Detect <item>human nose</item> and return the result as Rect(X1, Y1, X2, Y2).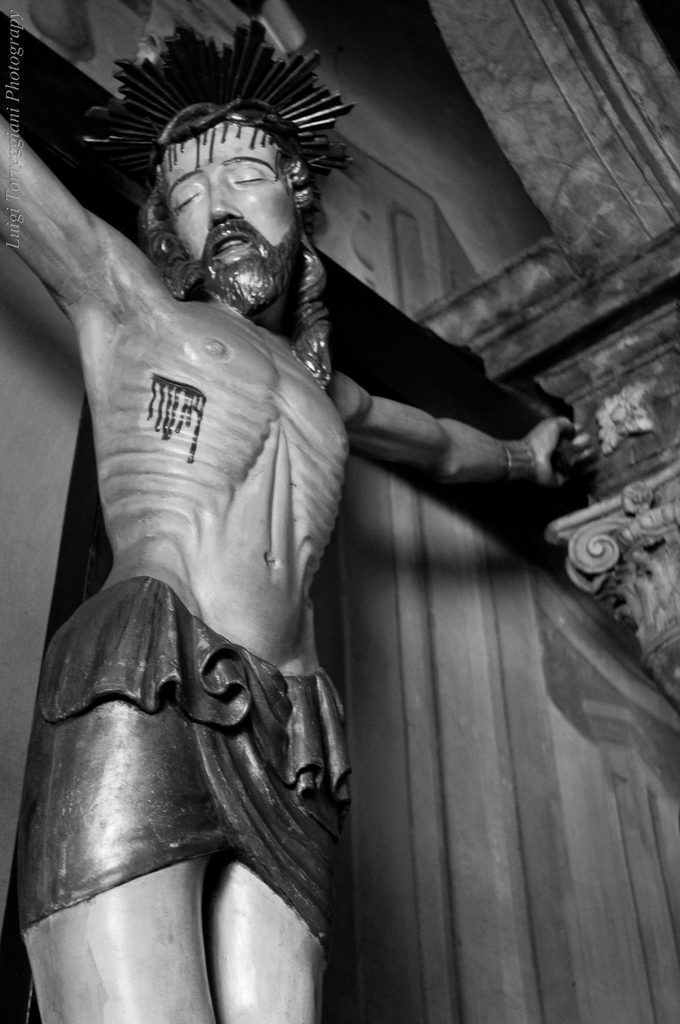
Rect(209, 180, 248, 226).
